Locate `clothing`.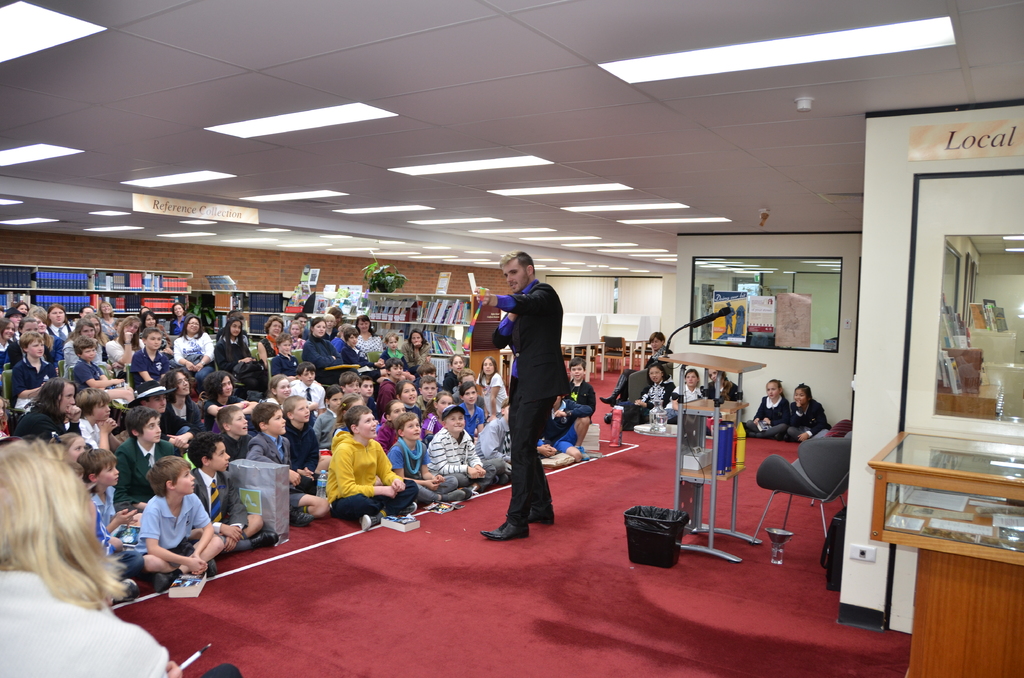
Bounding box: Rect(14, 410, 63, 437).
